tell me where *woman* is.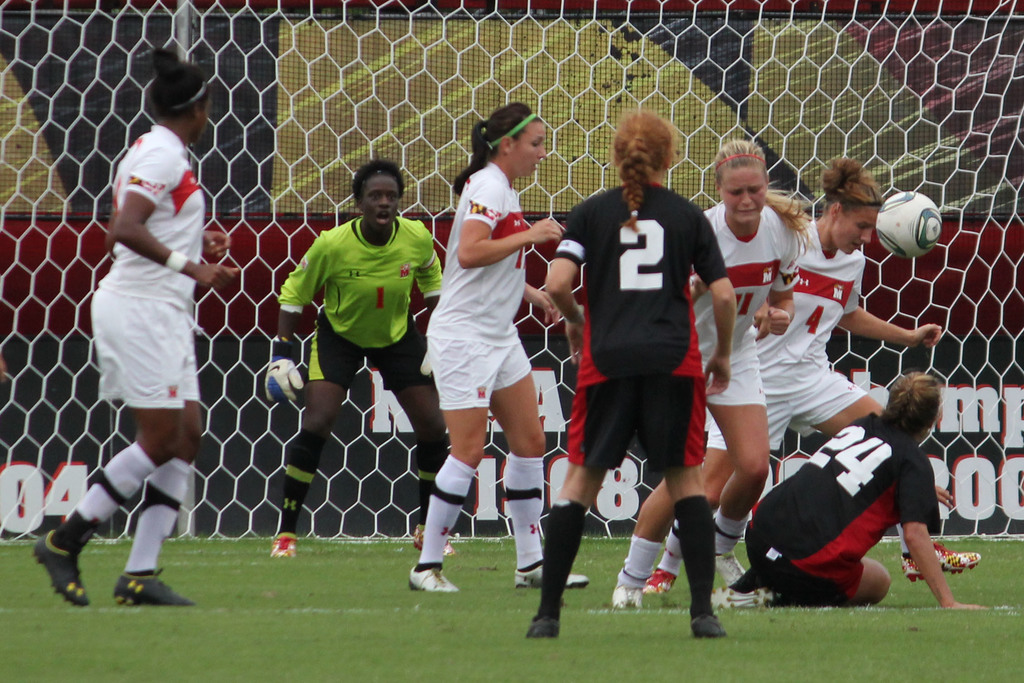
*woman* is at bbox=(404, 99, 582, 601).
